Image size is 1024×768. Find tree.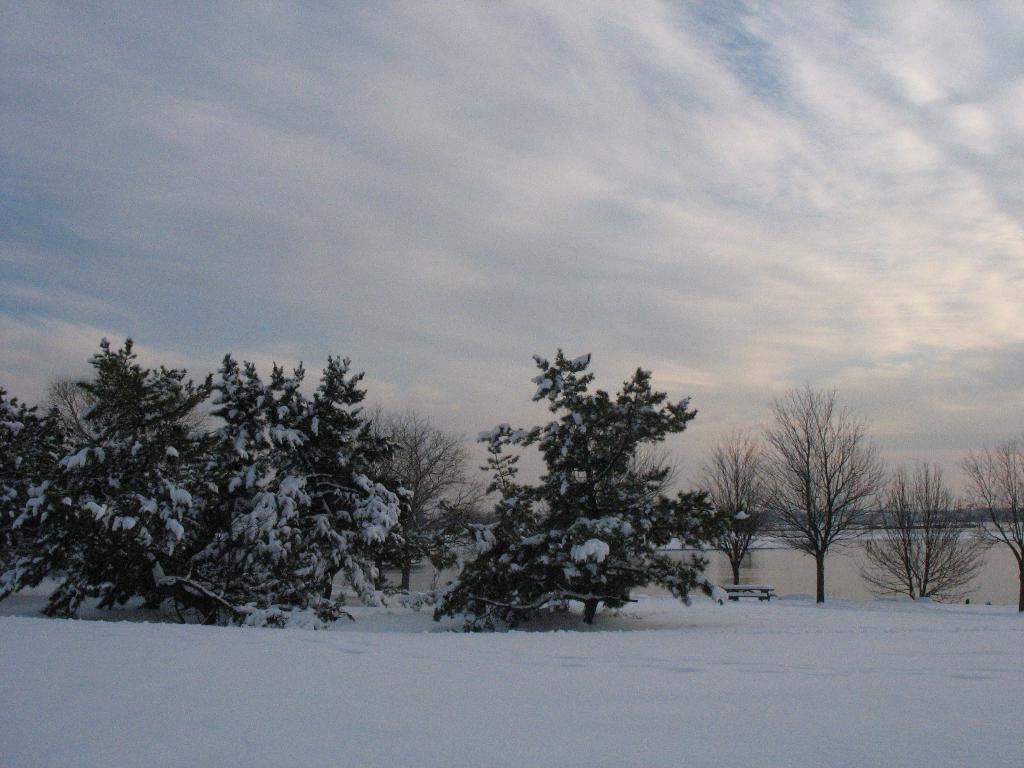
x1=193 y1=347 x2=333 y2=628.
